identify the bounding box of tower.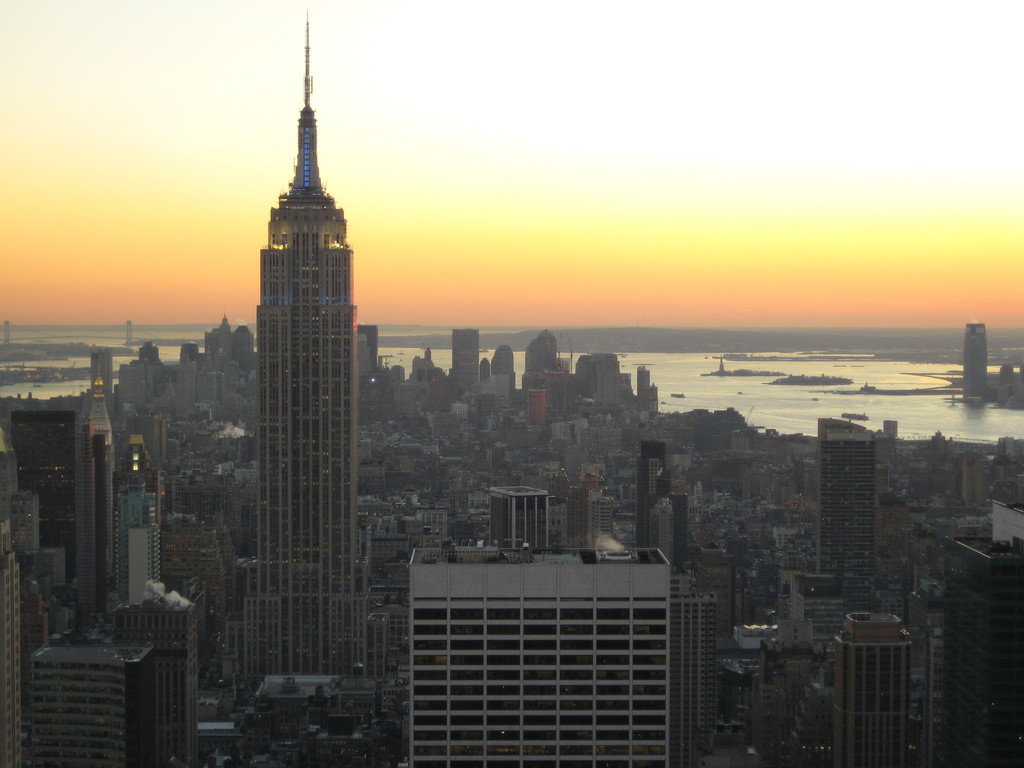
218/0/388/616.
